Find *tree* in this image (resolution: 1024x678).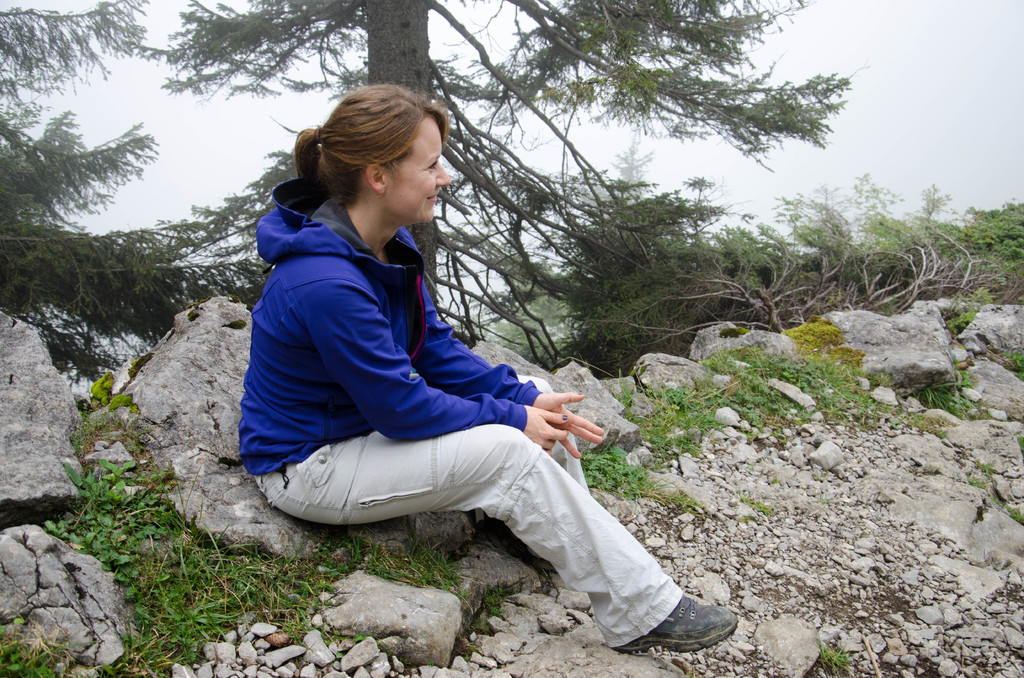
[116, 0, 869, 318].
